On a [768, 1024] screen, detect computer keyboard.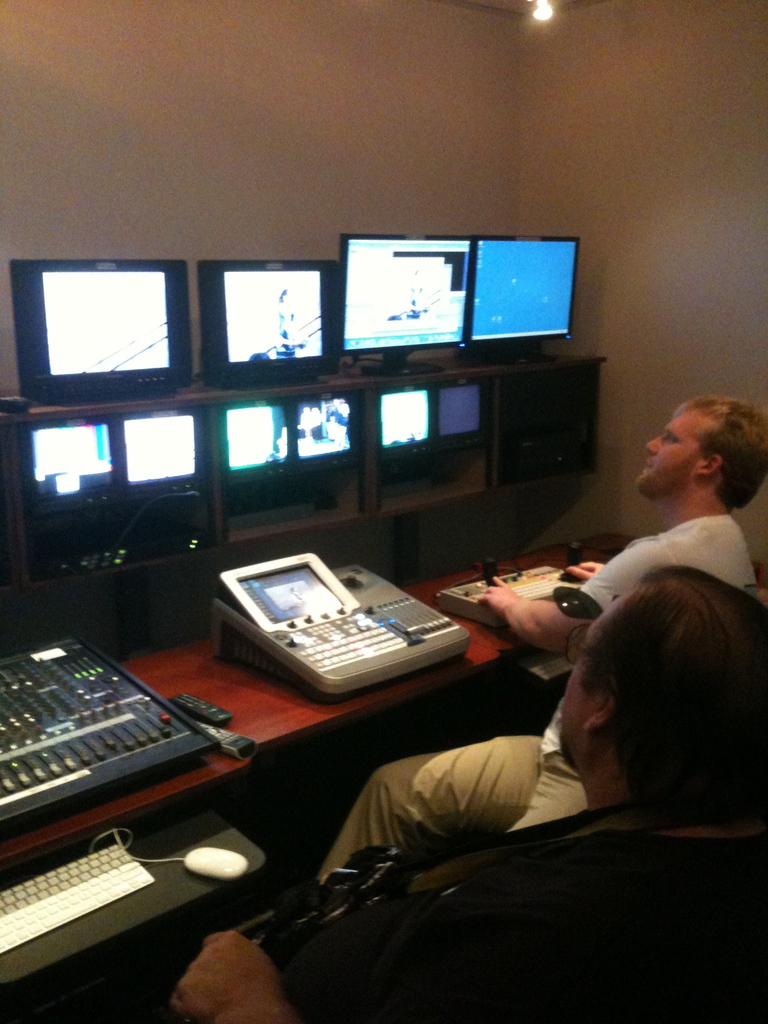
box=[0, 844, 156, 957].
